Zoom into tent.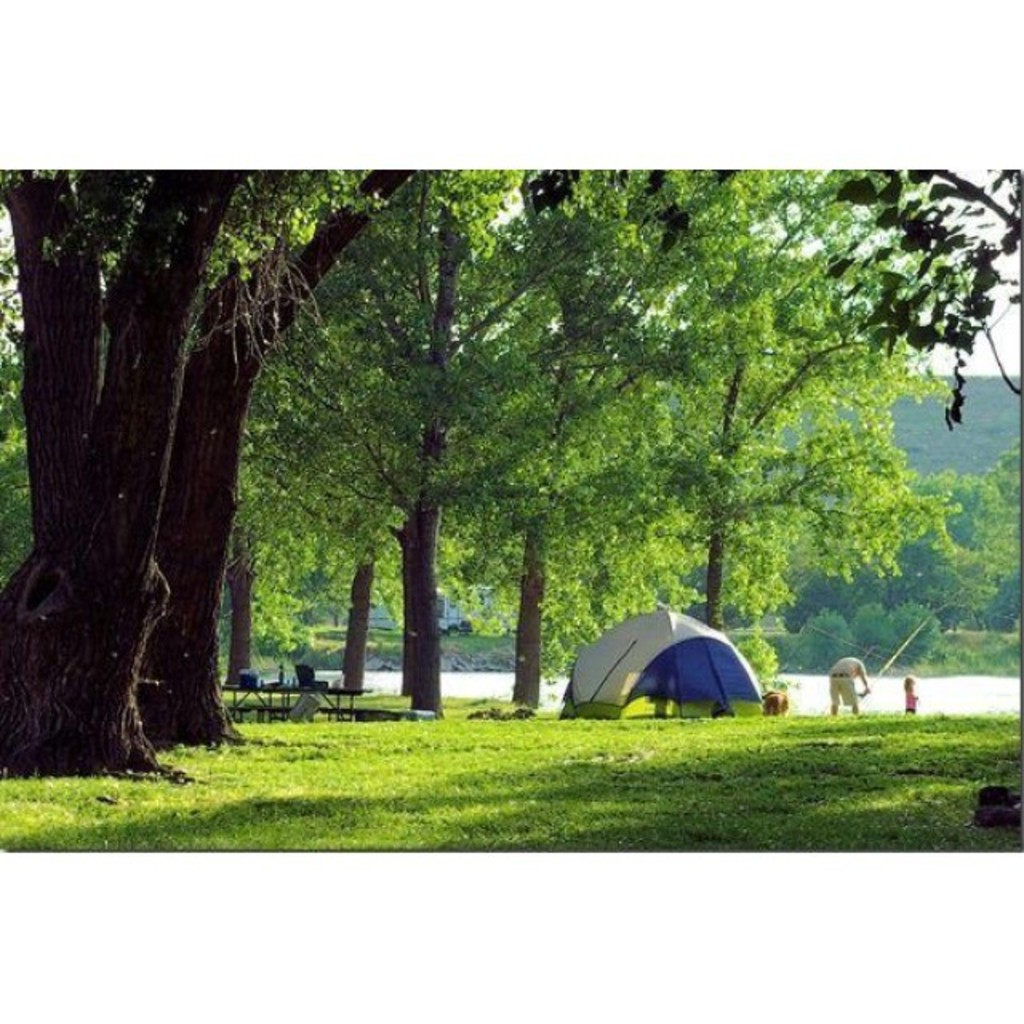
Zoom target: [558,595,760,722].
